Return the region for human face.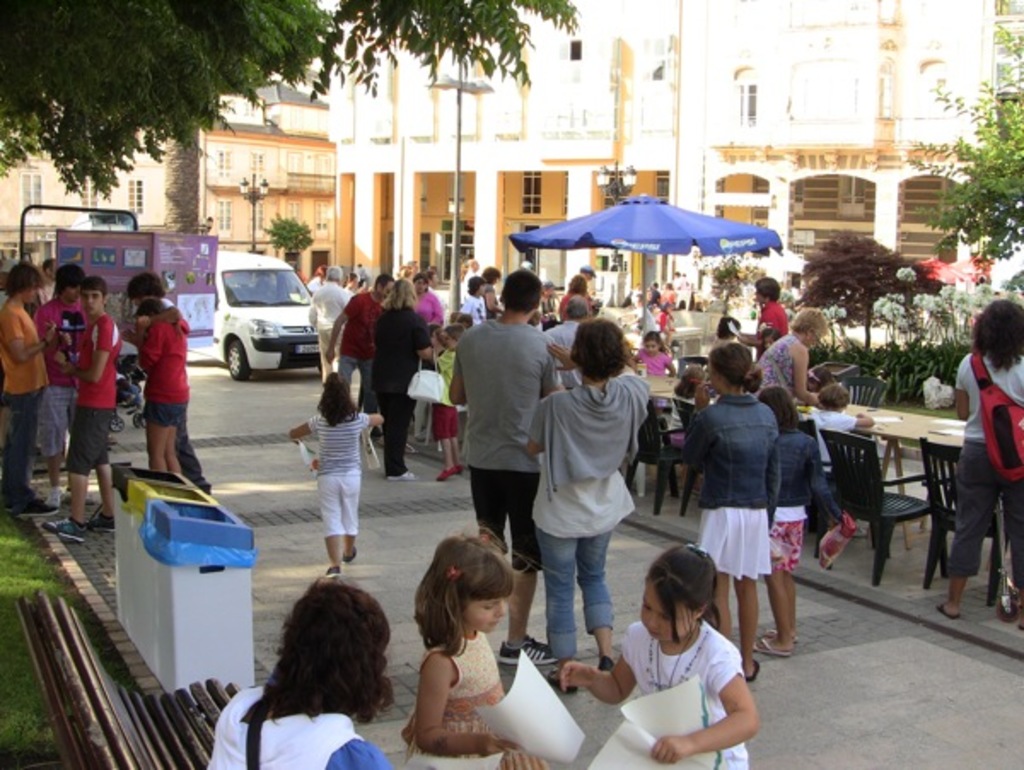
[82,283,97,314].
